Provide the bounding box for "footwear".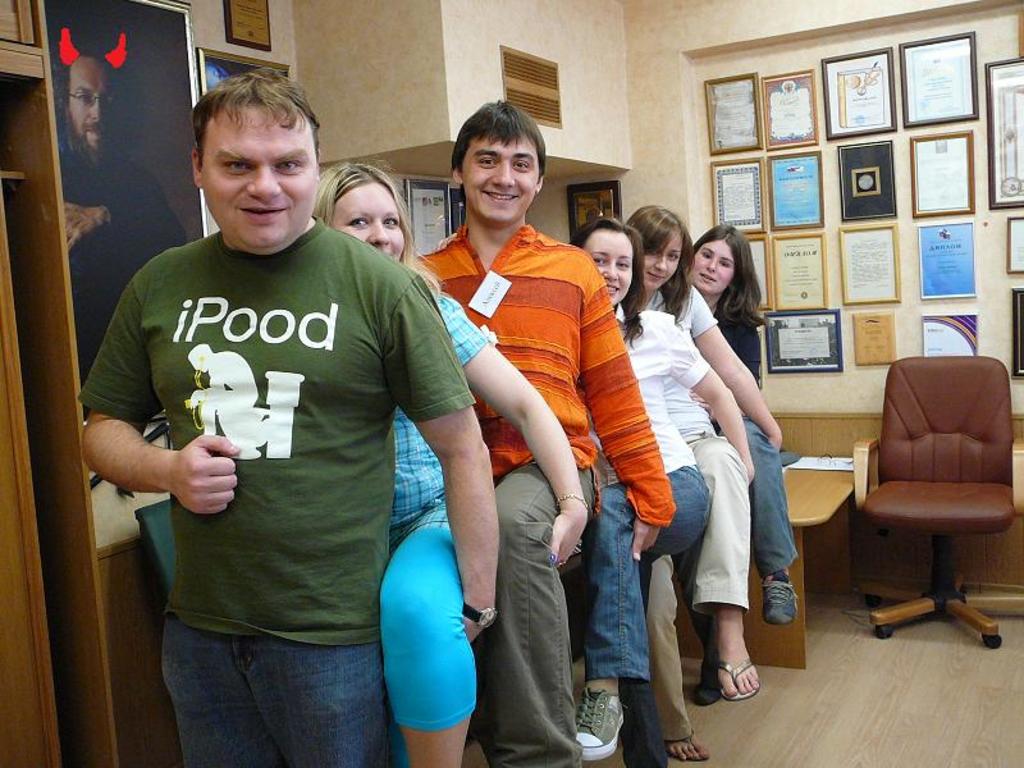
crop(664, 727, 713, 763).
